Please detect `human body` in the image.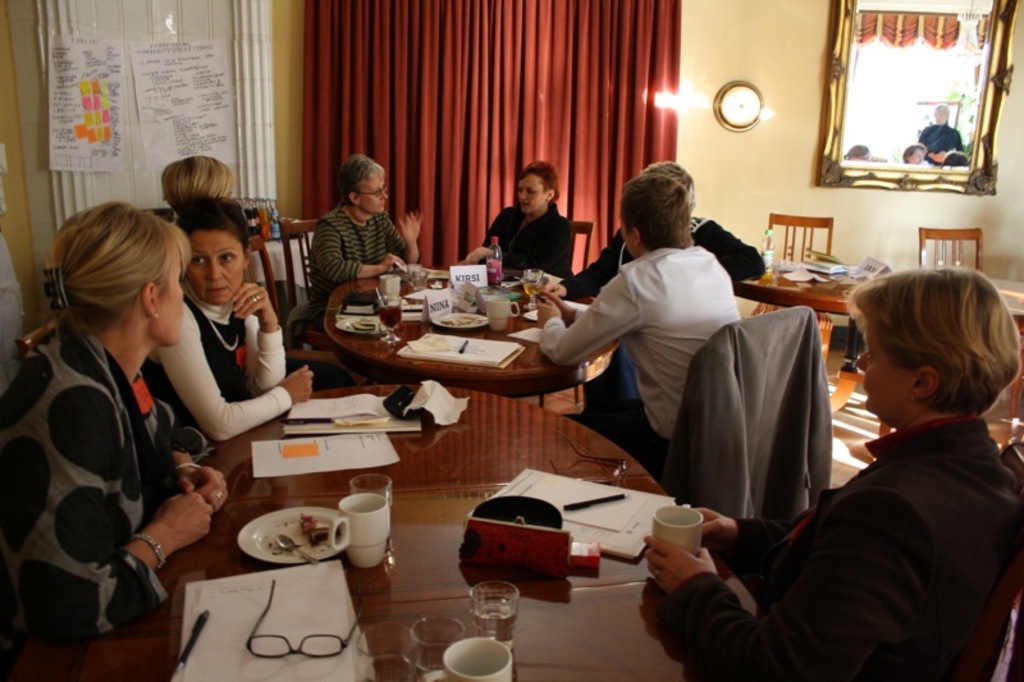
(x1=842, y1=142, x2=870, y2=161).
